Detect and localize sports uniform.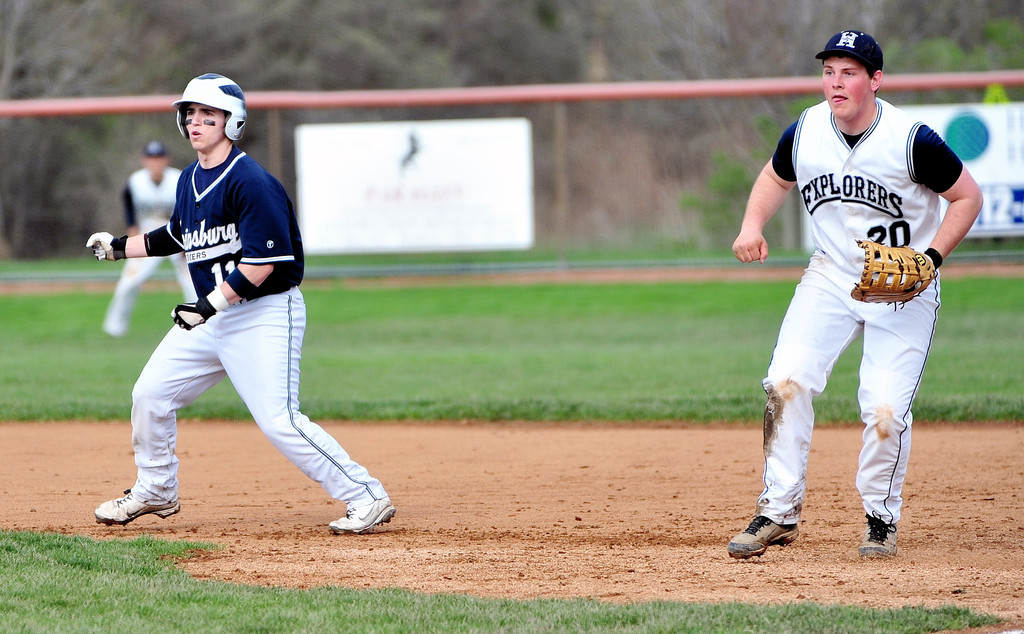
Localized at 746,40,989,562.
